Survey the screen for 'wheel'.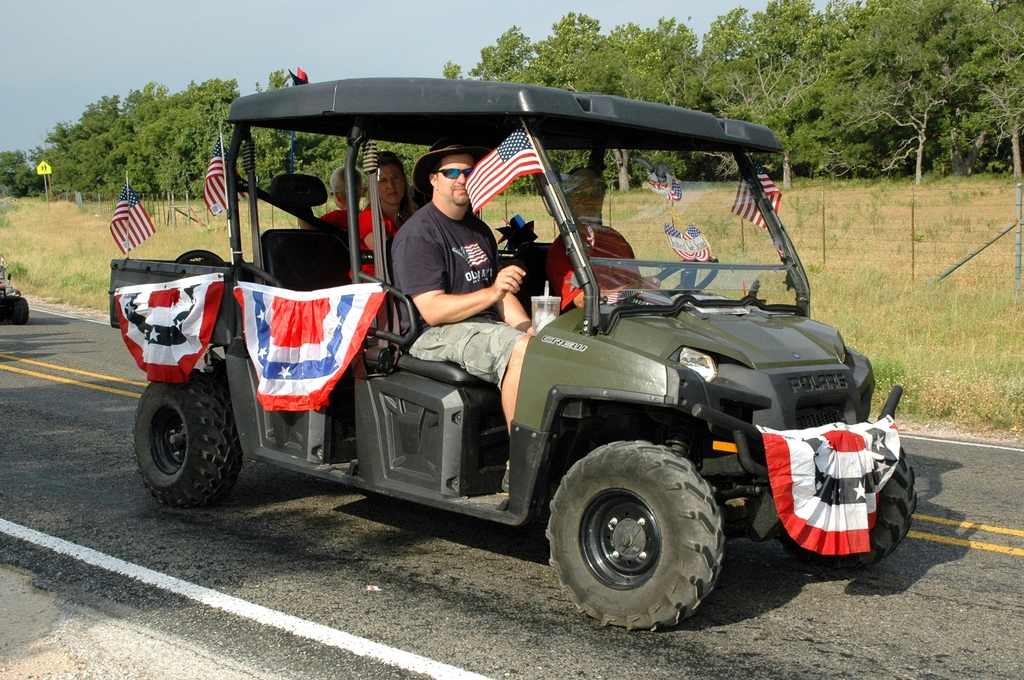
Survey found: 645 254 719 303.
